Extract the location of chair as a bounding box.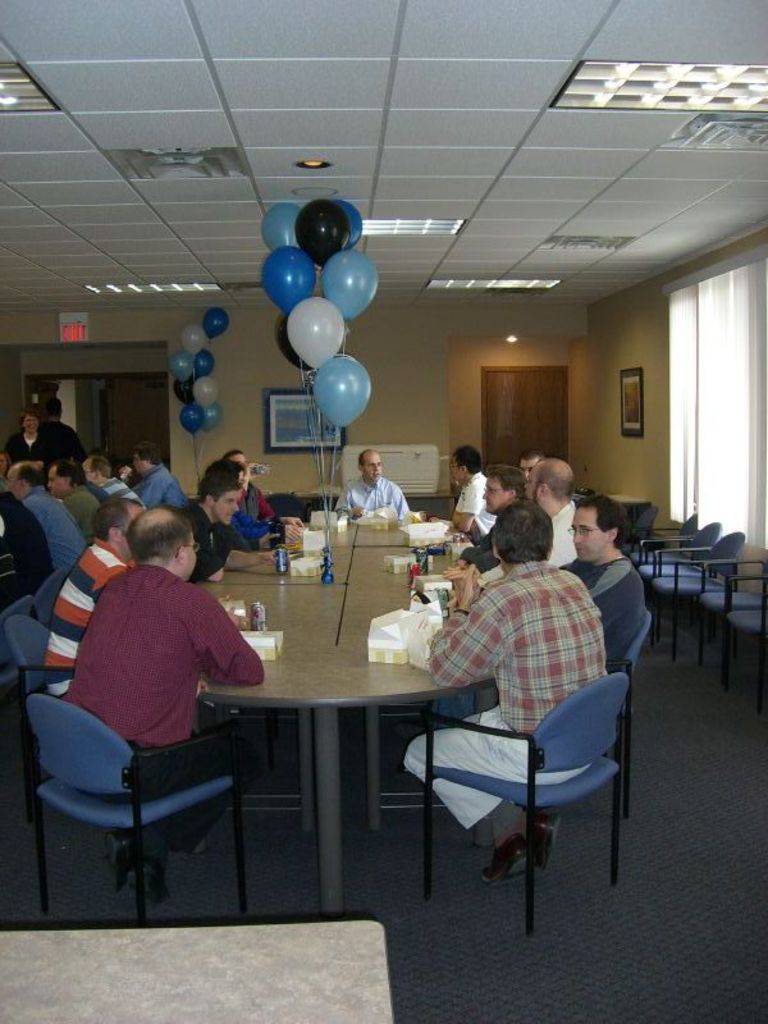
Rect(641, 527, 749, 662).
